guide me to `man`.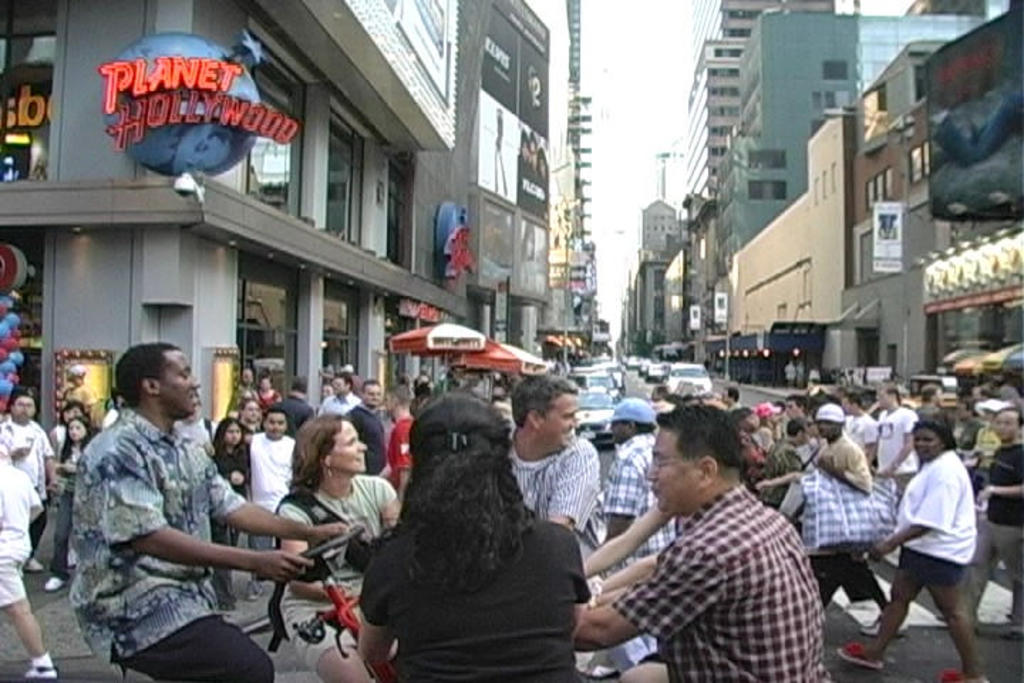
Guidance: rect(602, 398, 674, 573).
